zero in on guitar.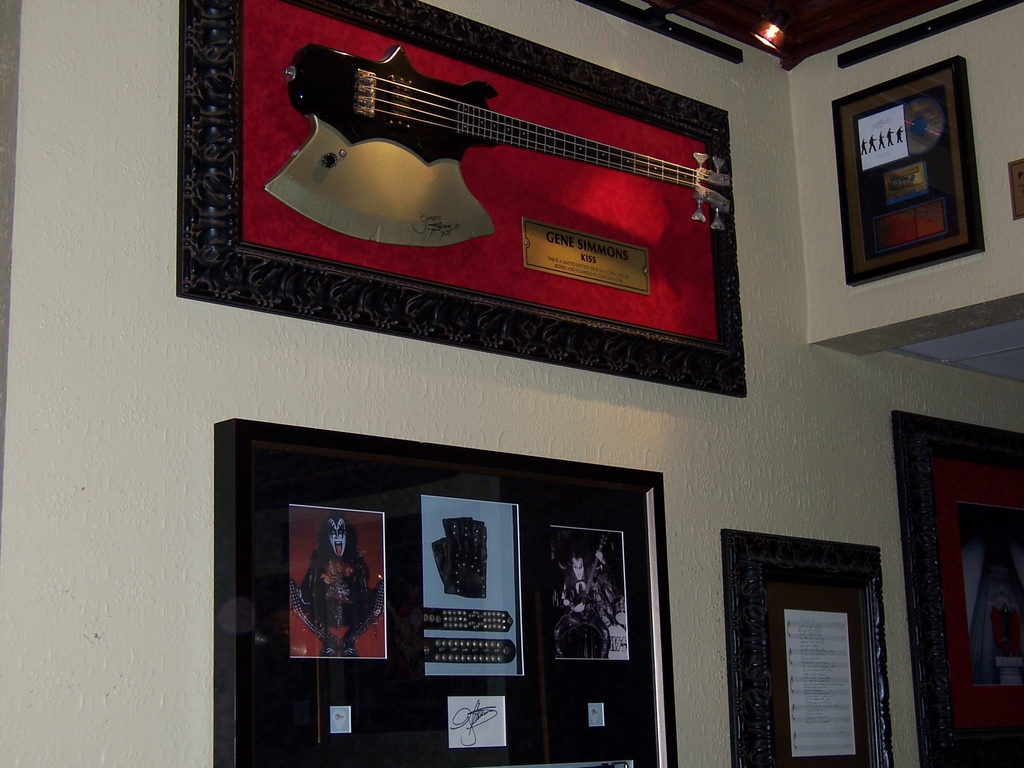
Zeroed in: detection(555, 535, 614, 659).
